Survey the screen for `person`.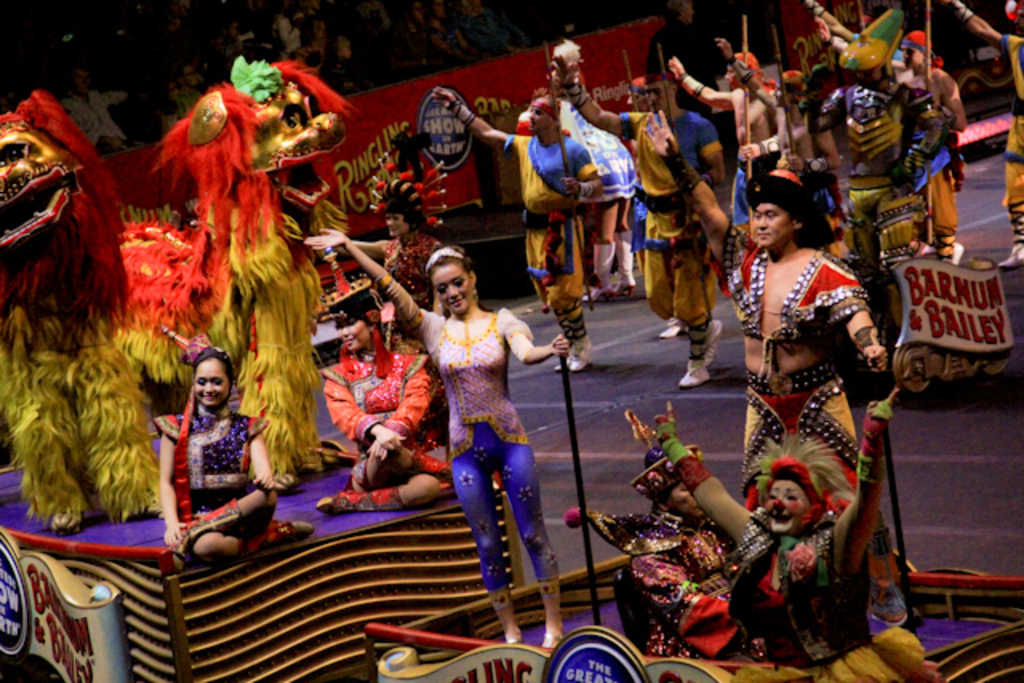
Survey found: pyautogui.locateOnScreen(298, 216, 570, 670).
